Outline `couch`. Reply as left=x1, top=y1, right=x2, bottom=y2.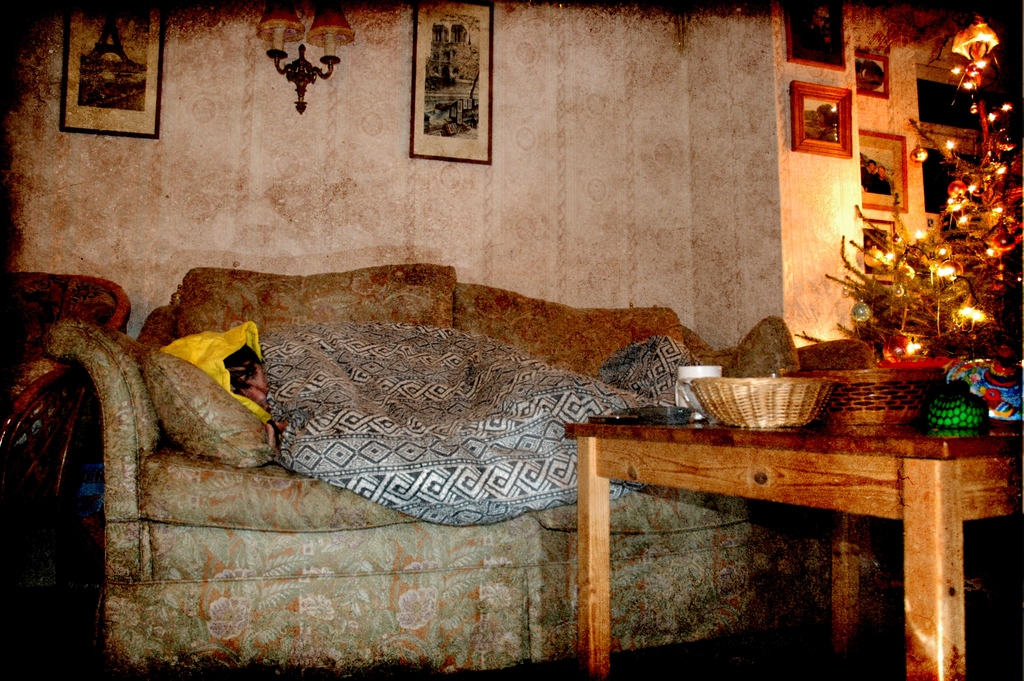
left=63, top=227, right=758, bottom=612.
